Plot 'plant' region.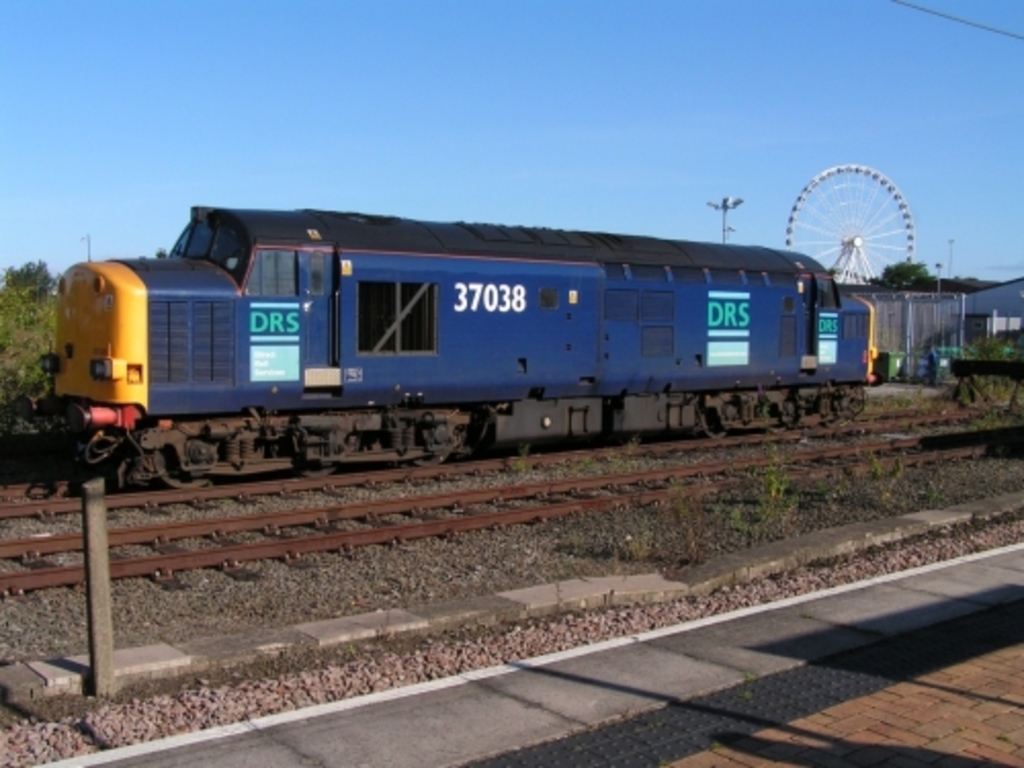
Plotted at <region>0, 256, 66, 377</region>.
